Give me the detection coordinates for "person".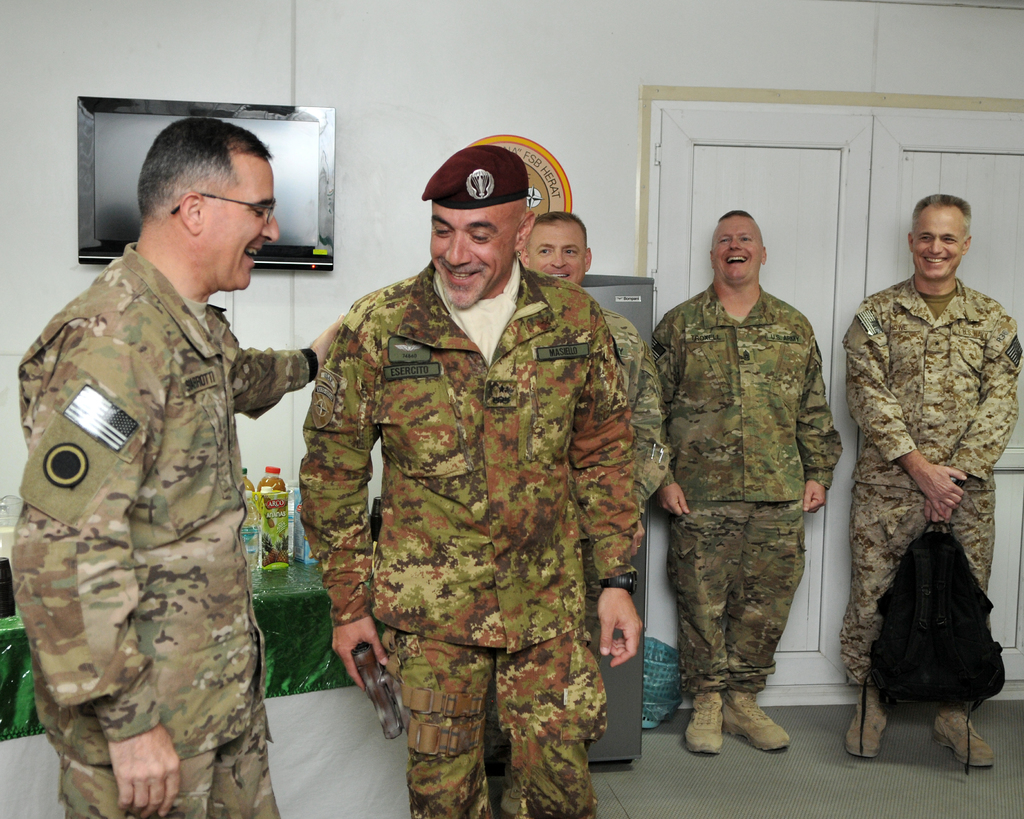
box=[296, 136, 643, 816].
